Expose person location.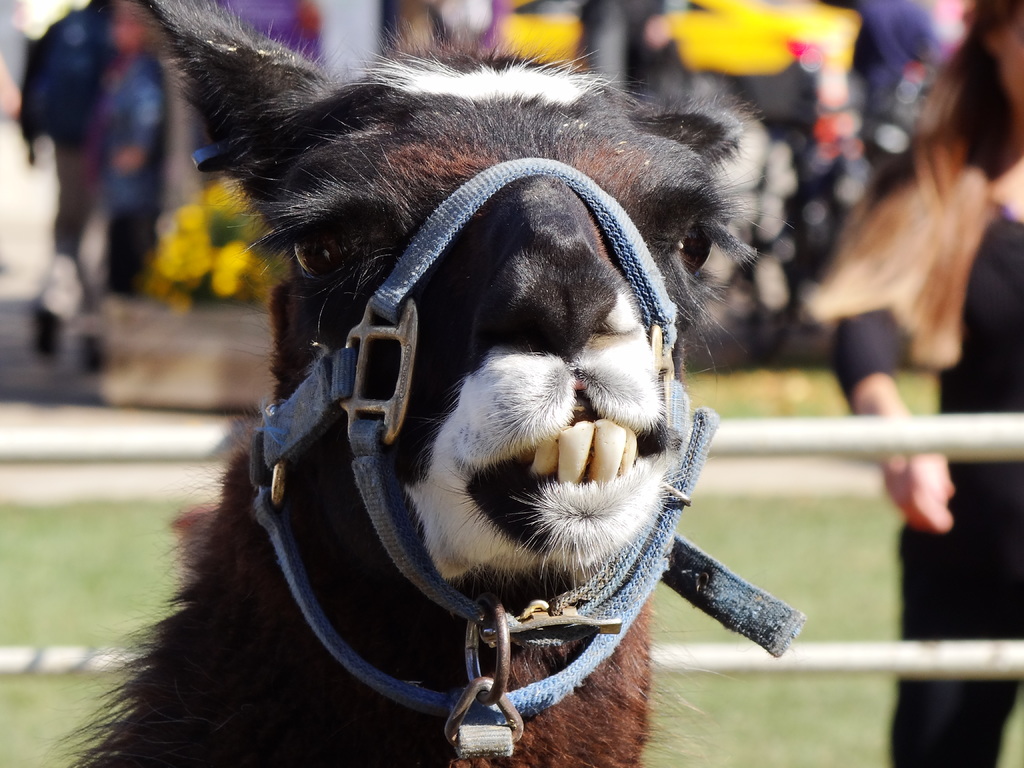
Exposed at 796/0/1023/767.
